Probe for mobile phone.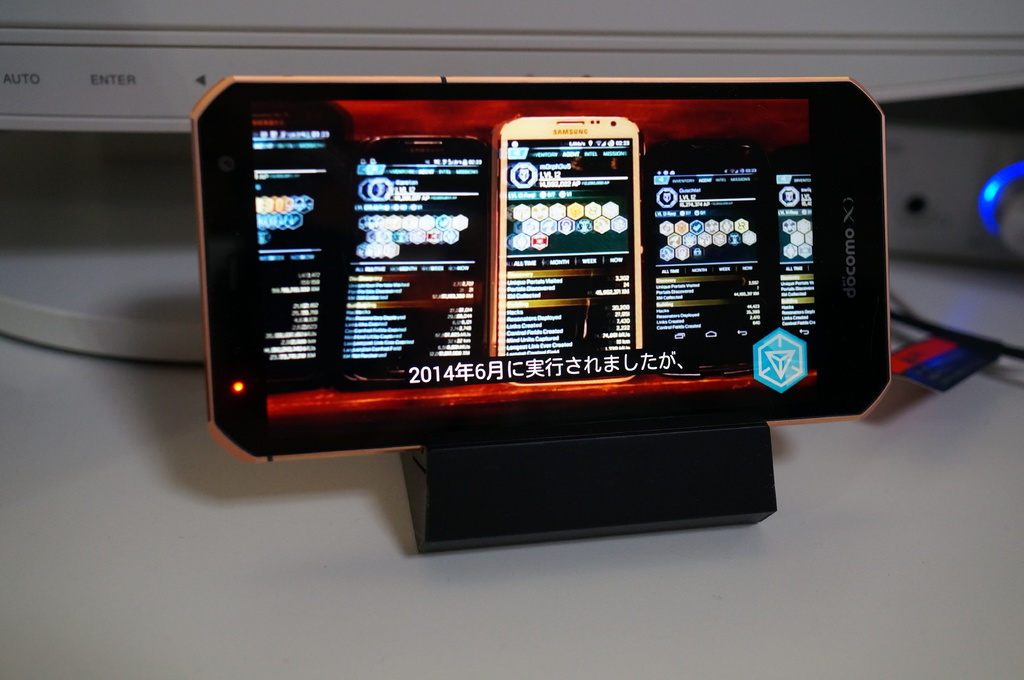
Probe result: detection(249, 95, 349, 399).
